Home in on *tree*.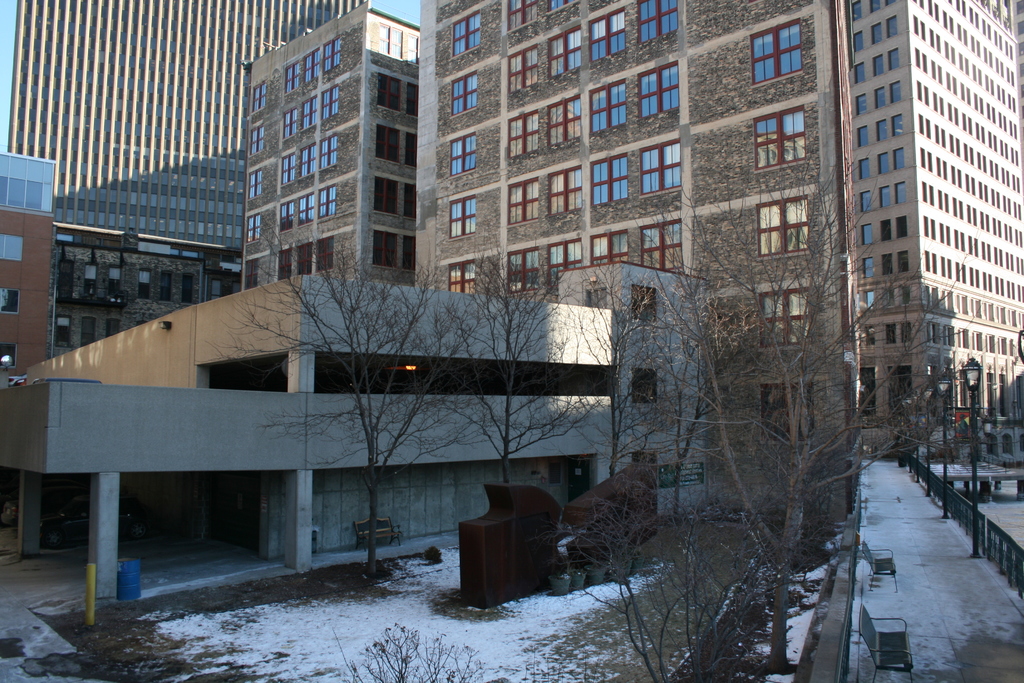
Homed in at {"x1": 686, "y1": 169, "x2": 971, "y2": 668}.
